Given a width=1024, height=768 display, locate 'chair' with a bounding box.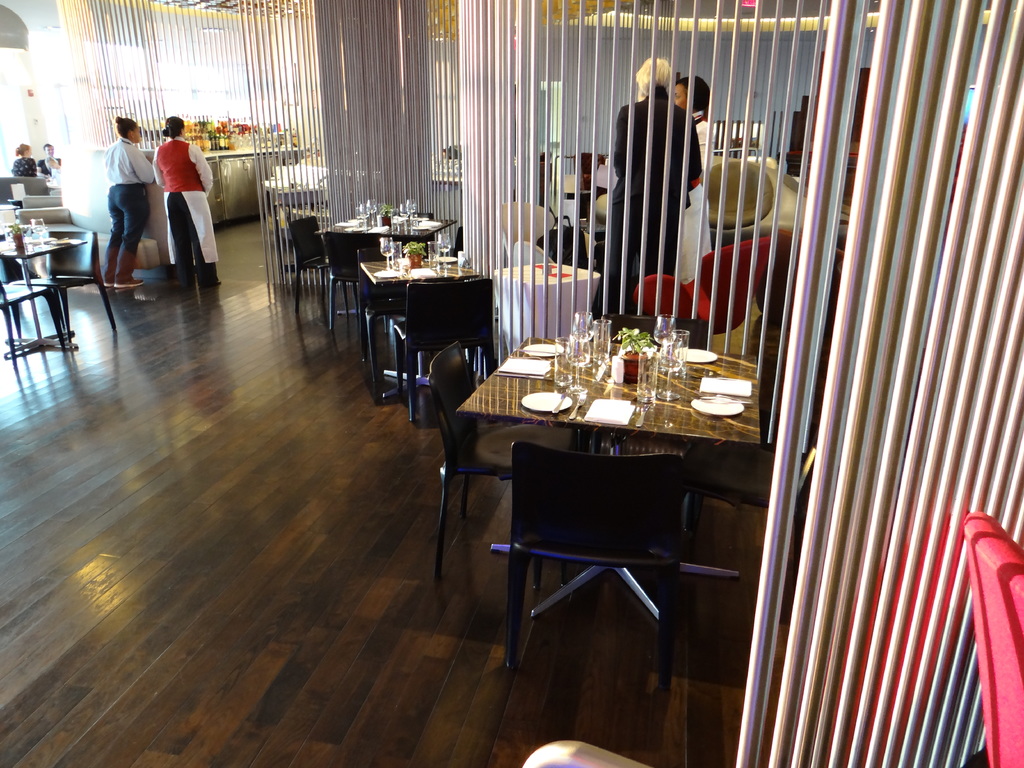
Located: (left=493, top=442, right=694, bottom=671).
